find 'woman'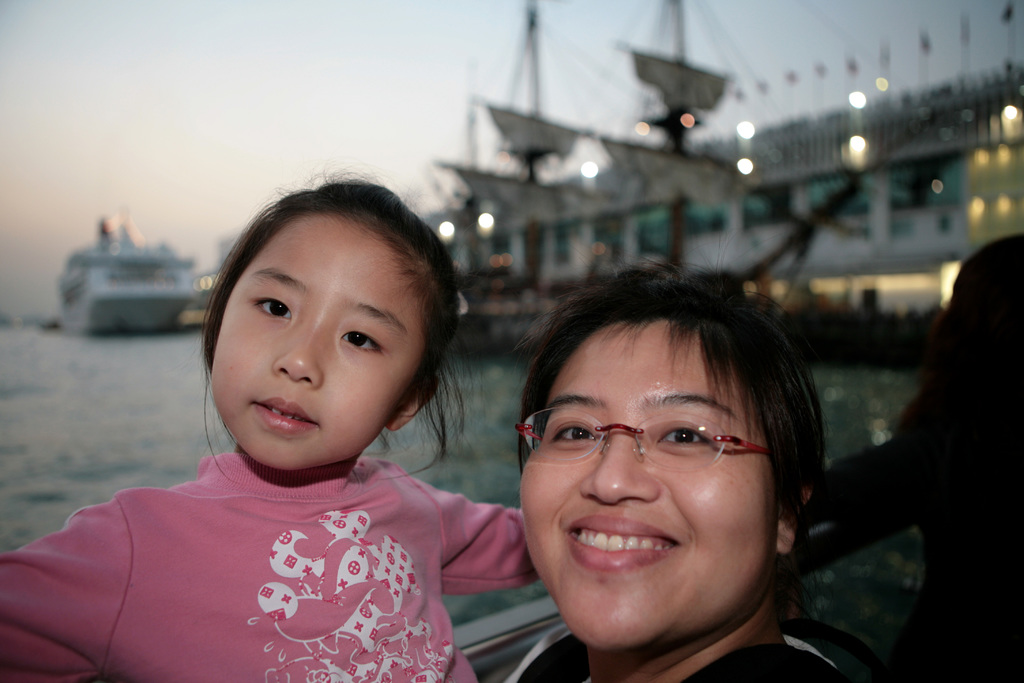
428:251:898:682
